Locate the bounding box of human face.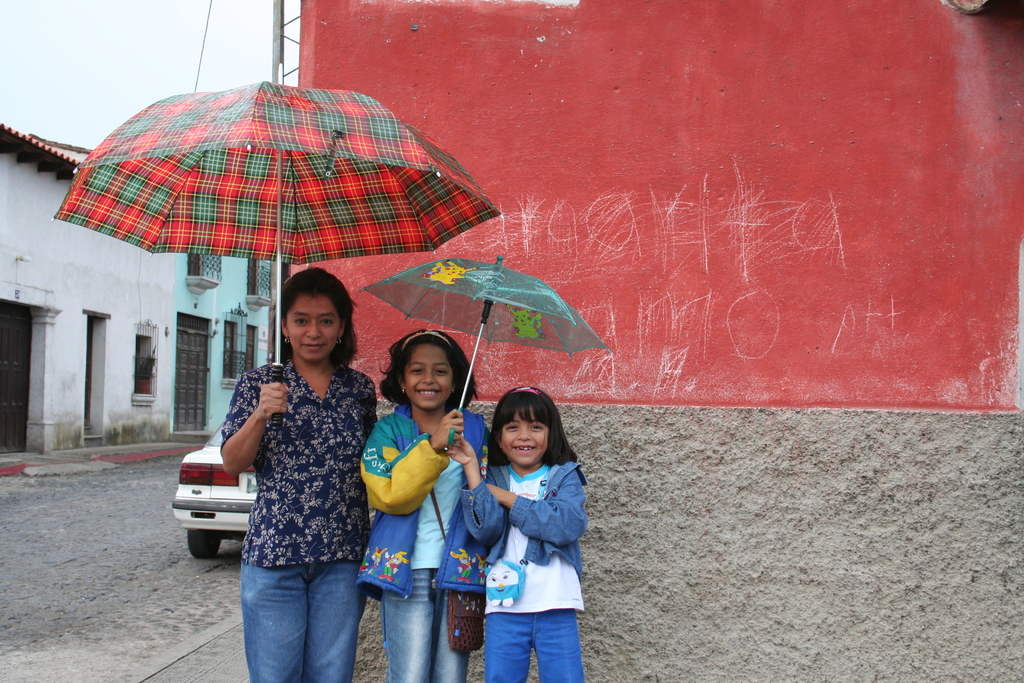
Bounding box: l=404, t=348, r=452, b=416.
